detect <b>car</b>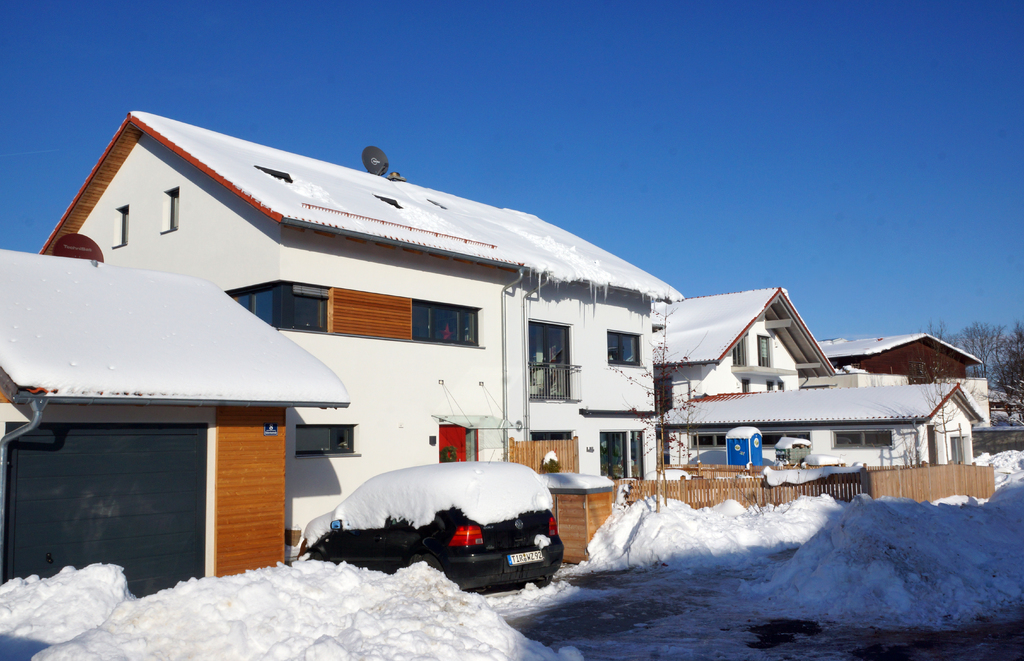
crop(306, 464, 568, 597)
